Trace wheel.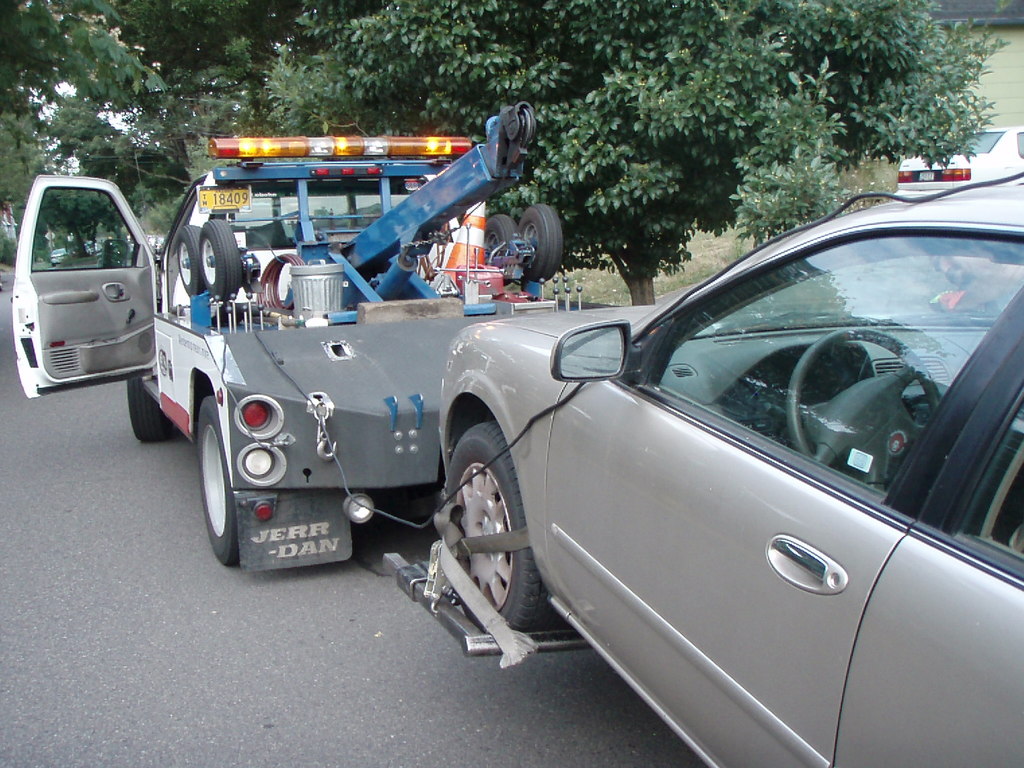
Traced to crop(122, 379, 179, 444).
